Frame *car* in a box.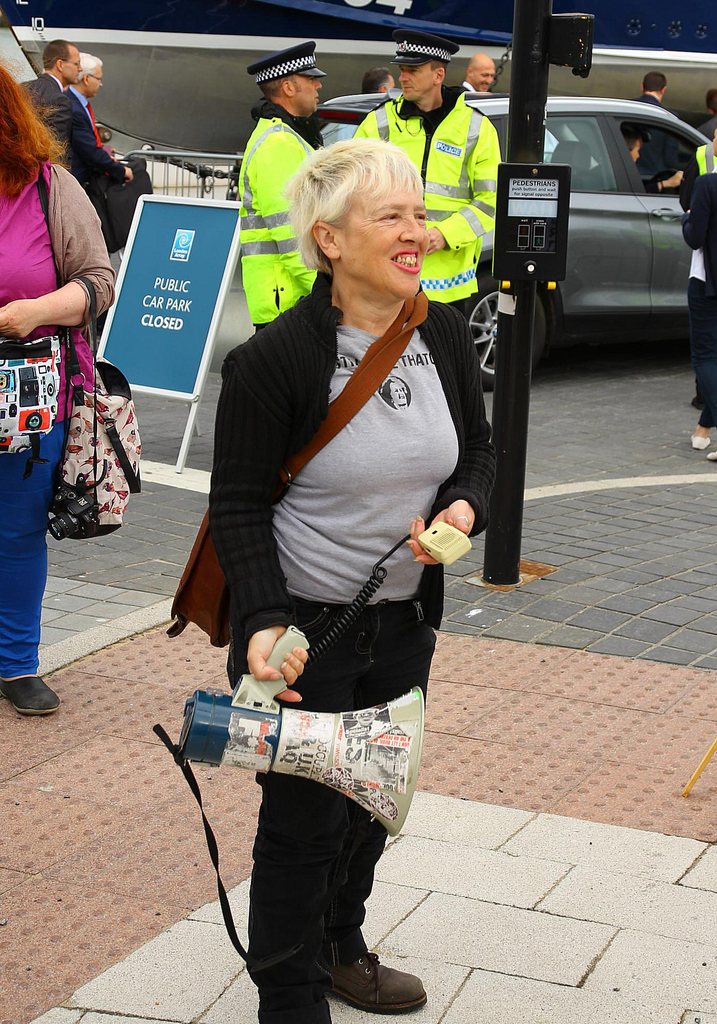
rect(314, 90, 708, 392).
